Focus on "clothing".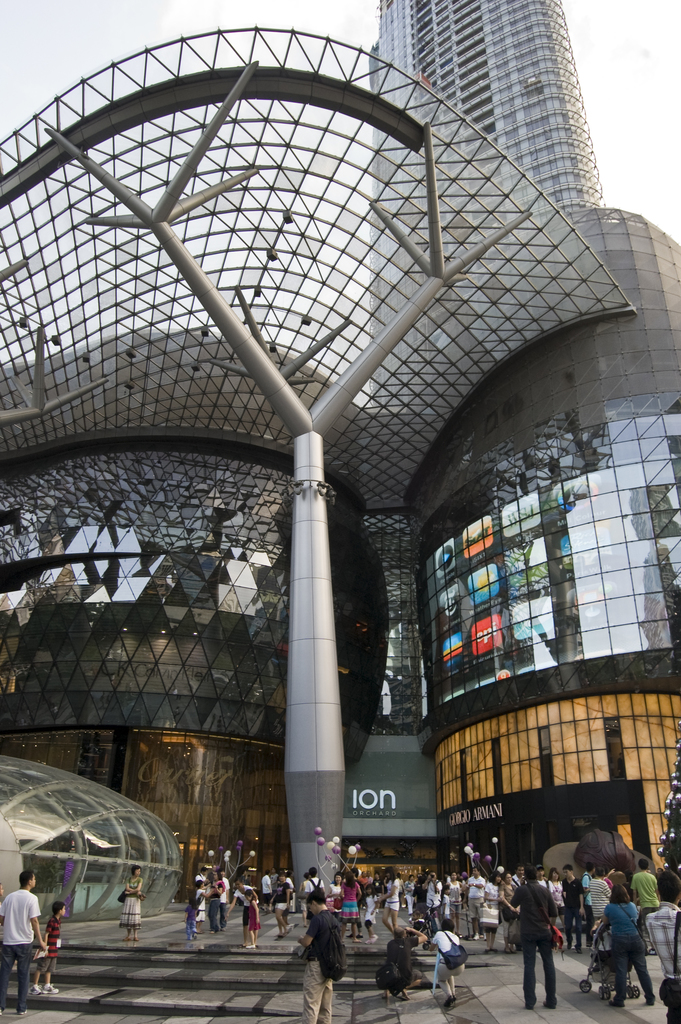
Focused at bbox=(300, 908, 335, 1014).
